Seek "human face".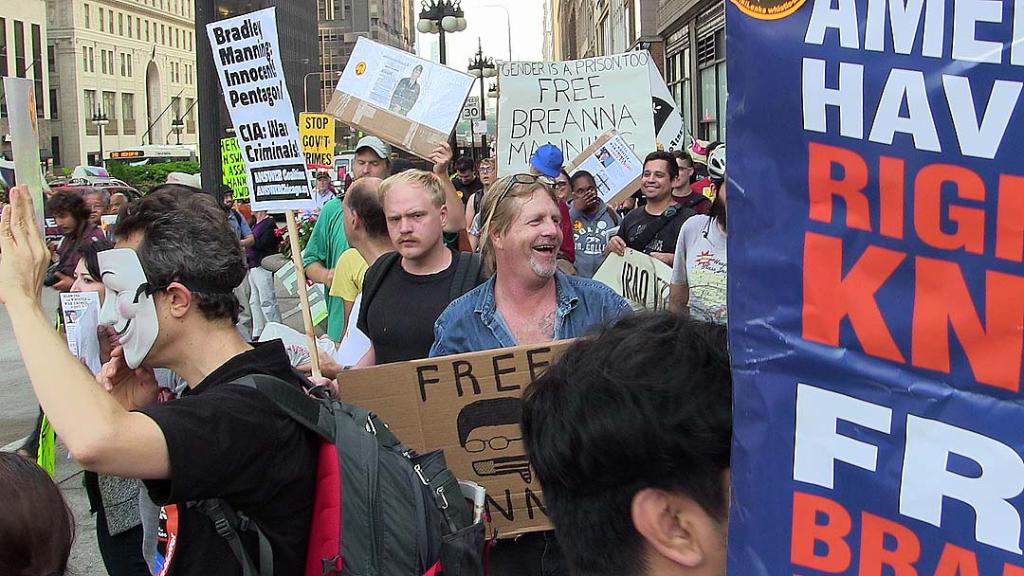
pyautogui.locateOnScreen(456, 171, 473, 186).
